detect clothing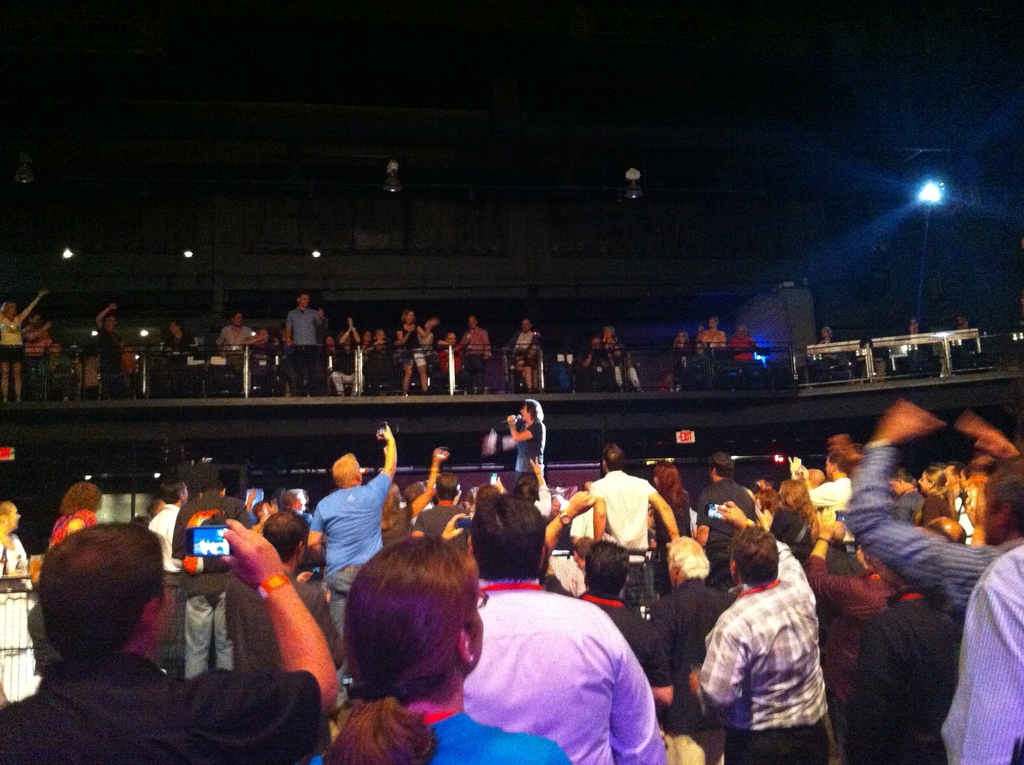
detection(585, 592, 696, 730)
